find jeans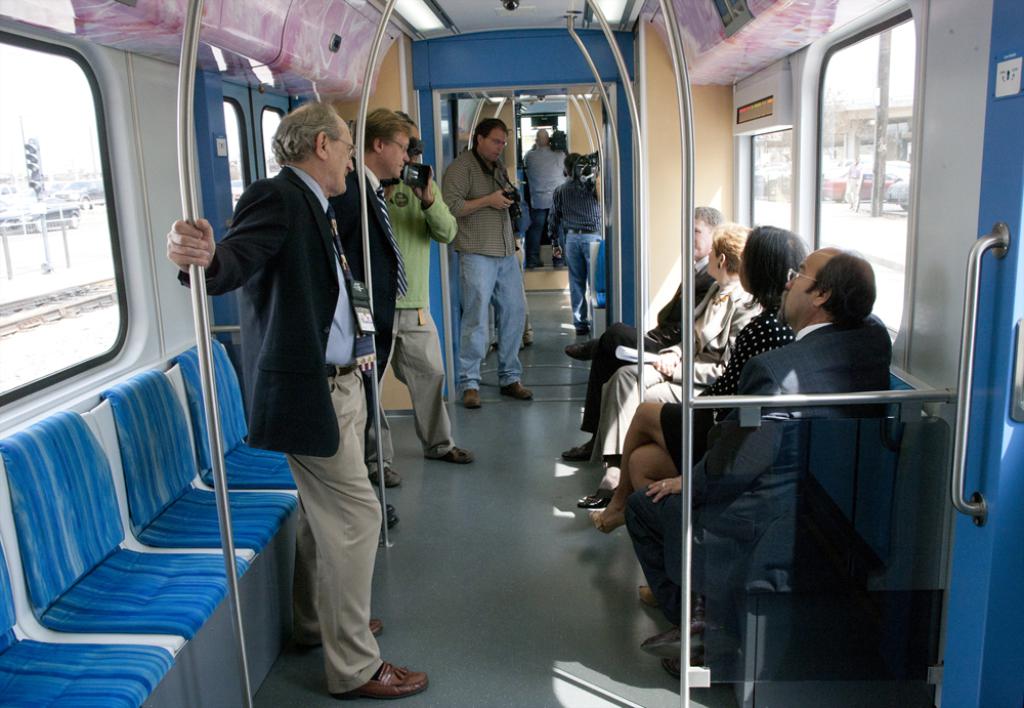
(x1=569, y1=233, x2=602, y2=330)
